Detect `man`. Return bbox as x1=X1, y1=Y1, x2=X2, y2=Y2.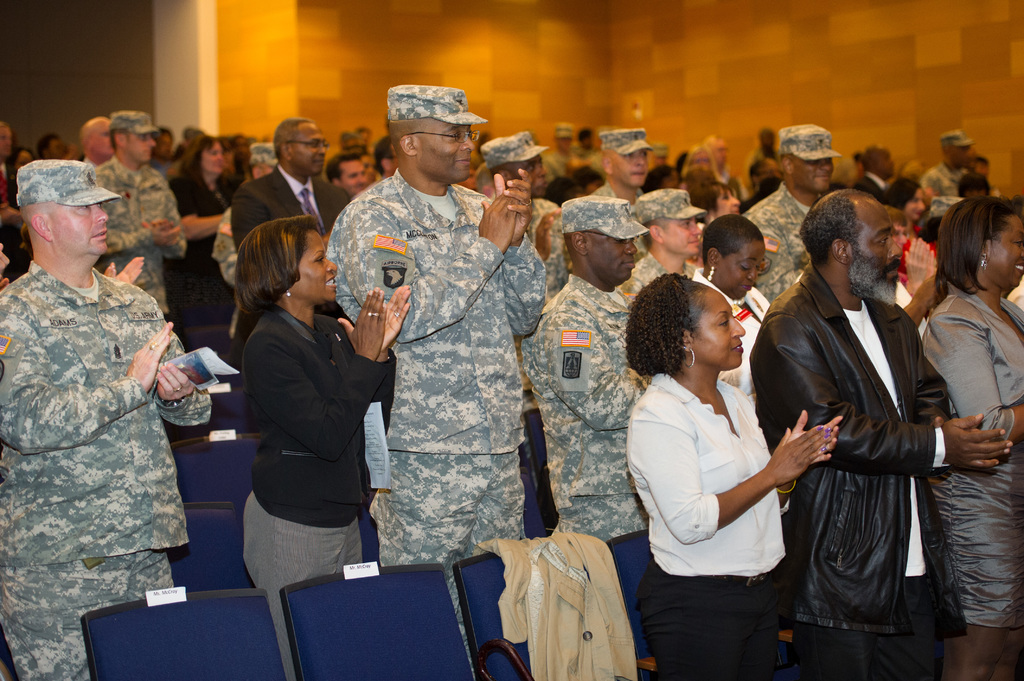
x1=95, y1=109, x2=184, y2=318.
